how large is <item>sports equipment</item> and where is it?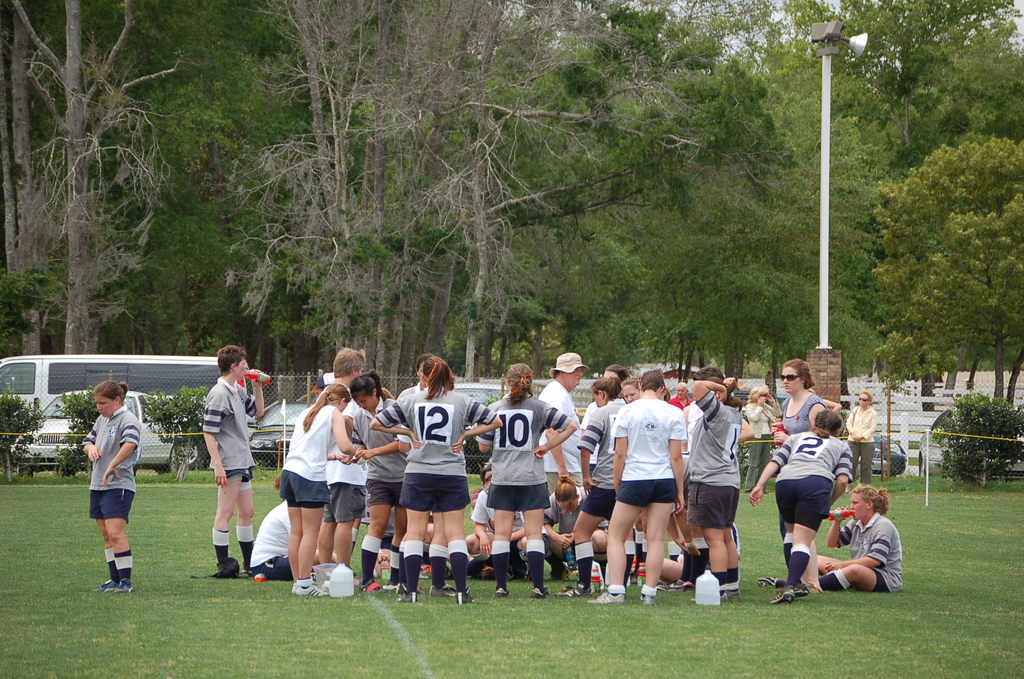
Bounding box: left=397, top=587, right=418, bottom=602.
